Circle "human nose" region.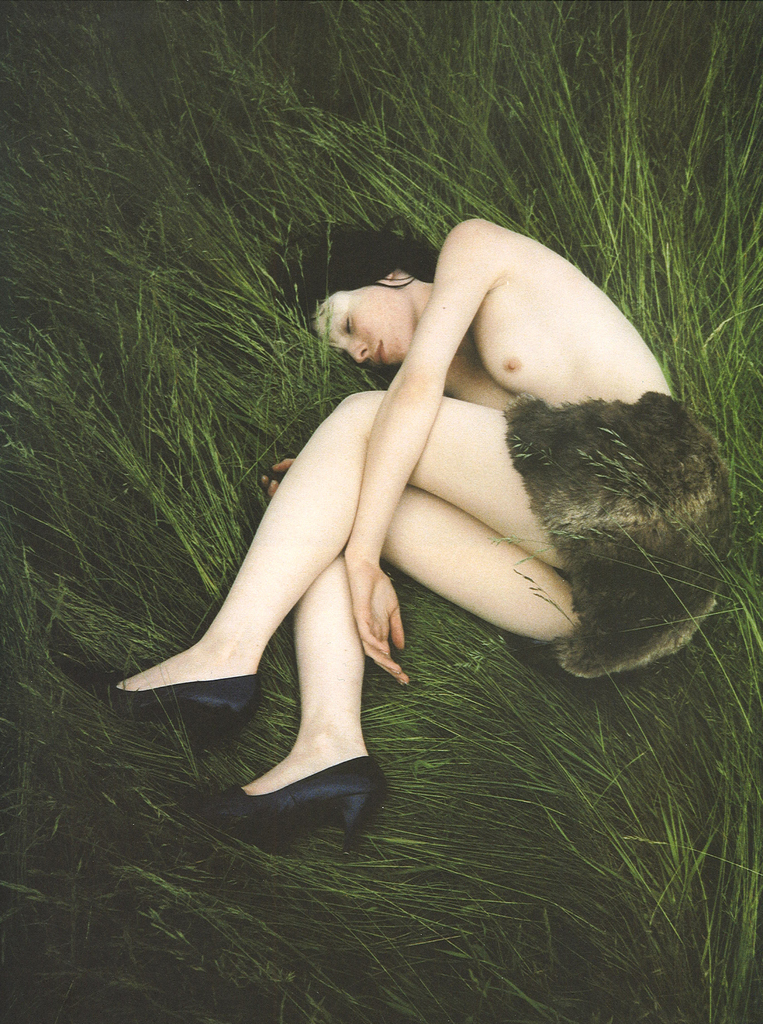
Region: 348 338 371 361.
